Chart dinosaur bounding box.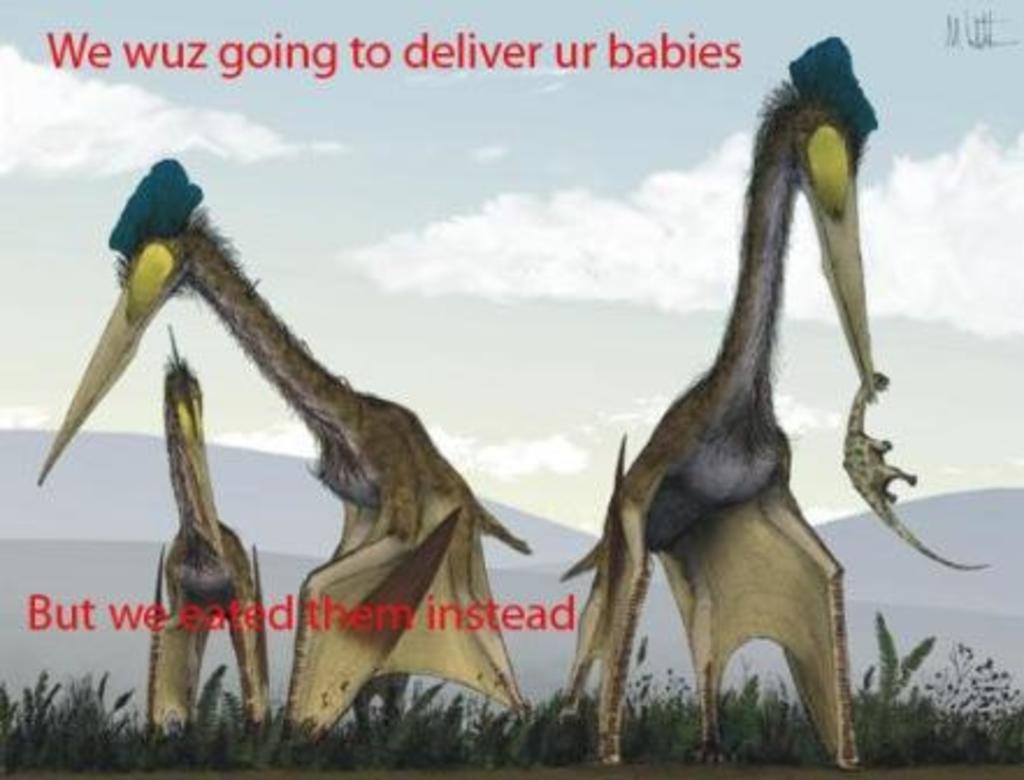
Charted: <region>555, 33, 878, 773</region>.
